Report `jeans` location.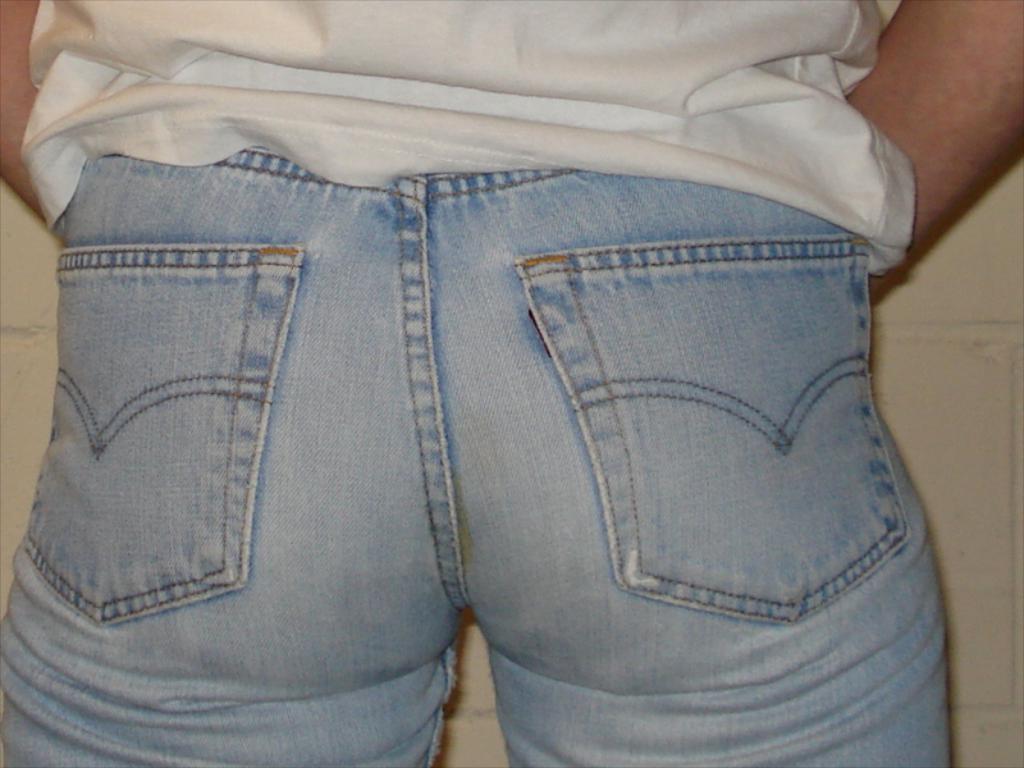
Report: pyautogui.locateOnScreen(0, 168, 952, 767).
